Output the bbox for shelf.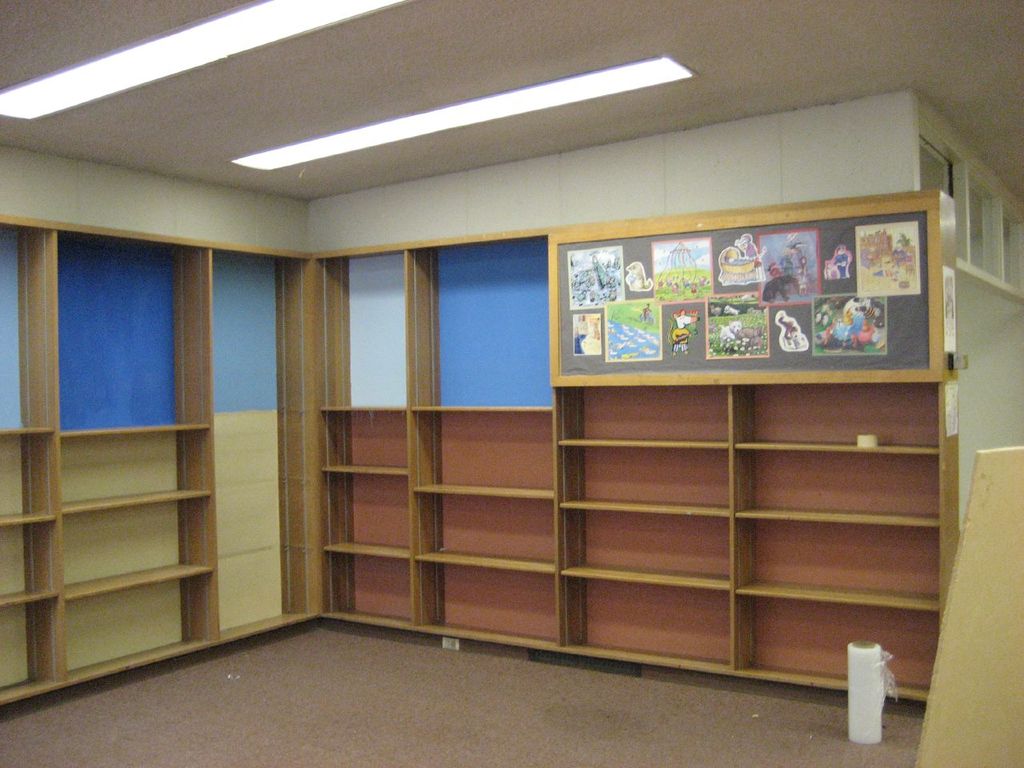
(x1=296, y1=246, x2=414, y2=416).
